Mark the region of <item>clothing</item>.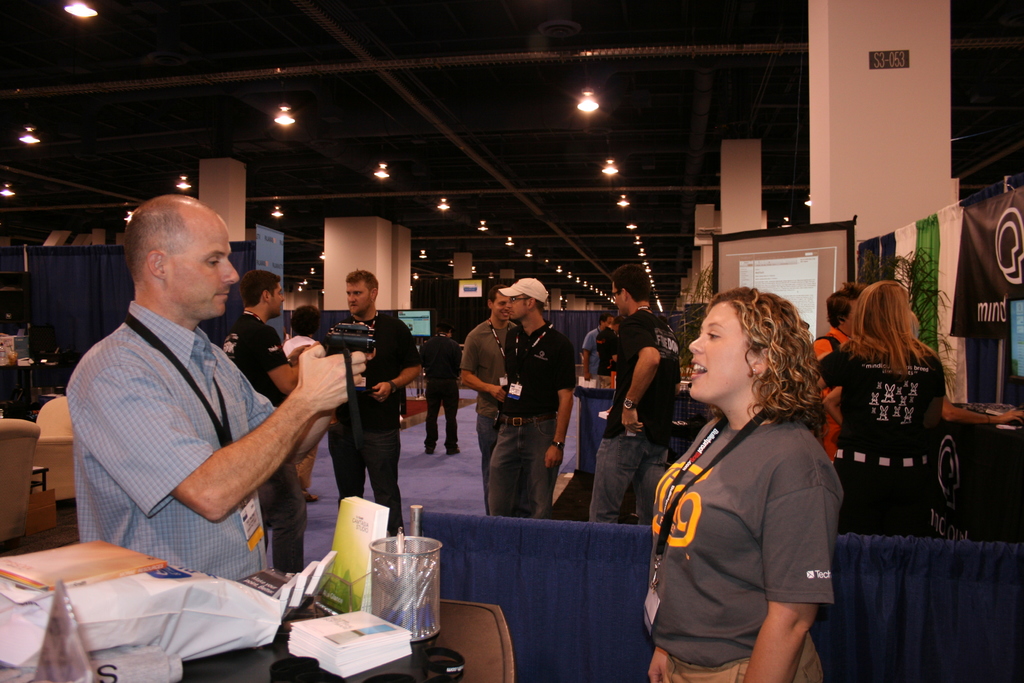
Region: 463, 320, 519, 408.
